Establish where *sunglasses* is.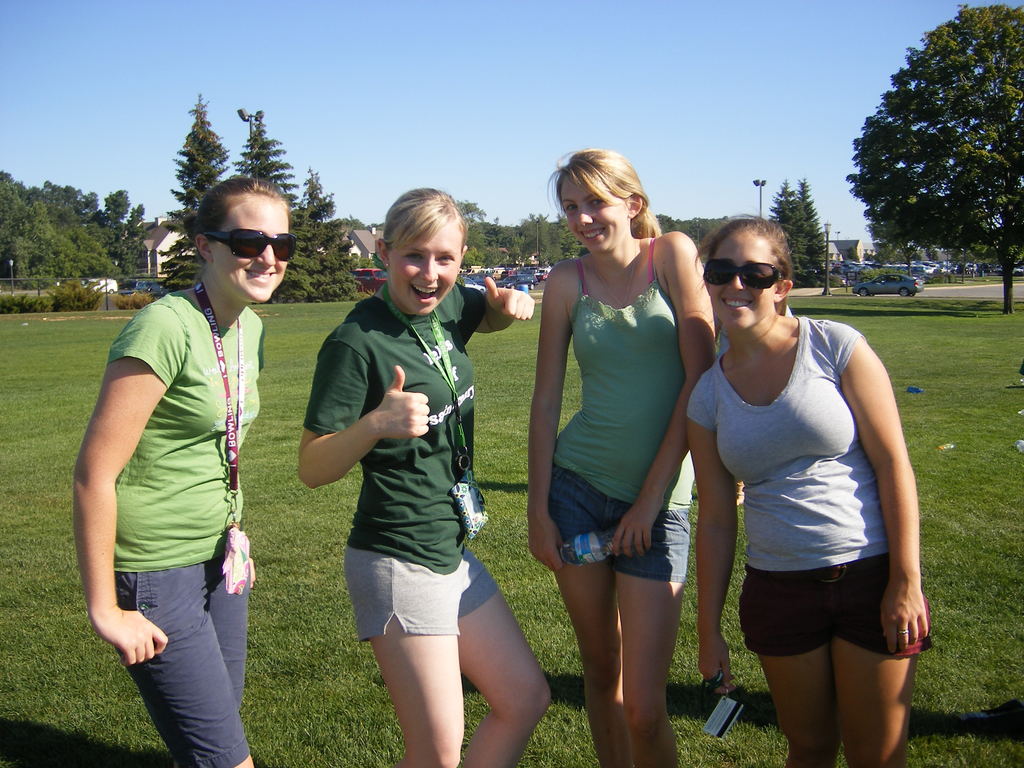
Established at locate(202, 227, 296, 262).
